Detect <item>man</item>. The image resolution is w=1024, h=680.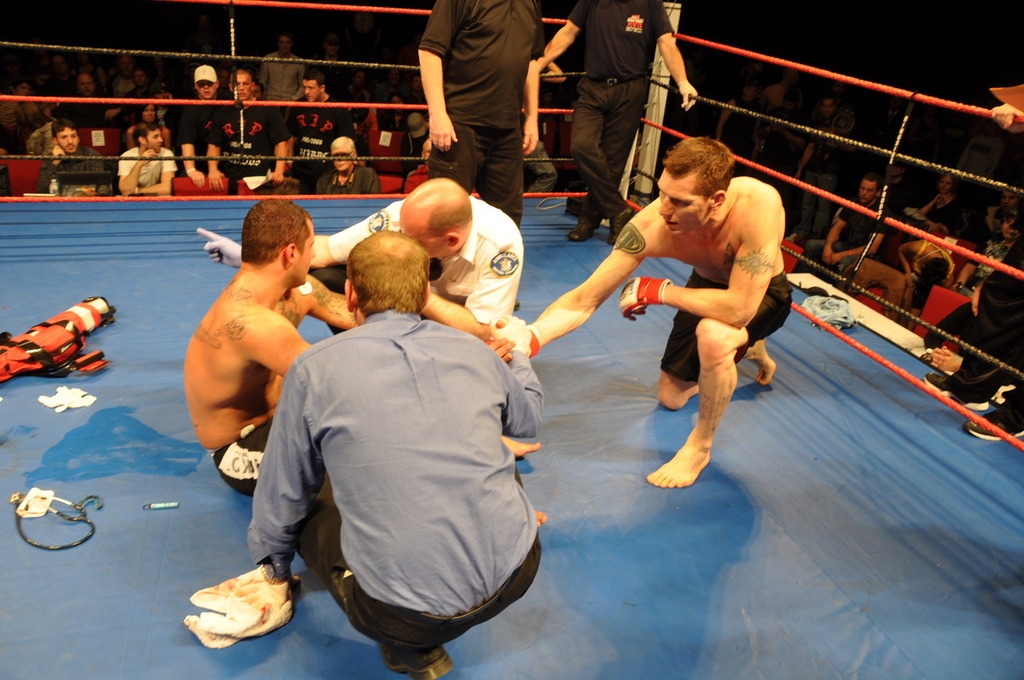
<region>118, 124, 178, 197</region>.
